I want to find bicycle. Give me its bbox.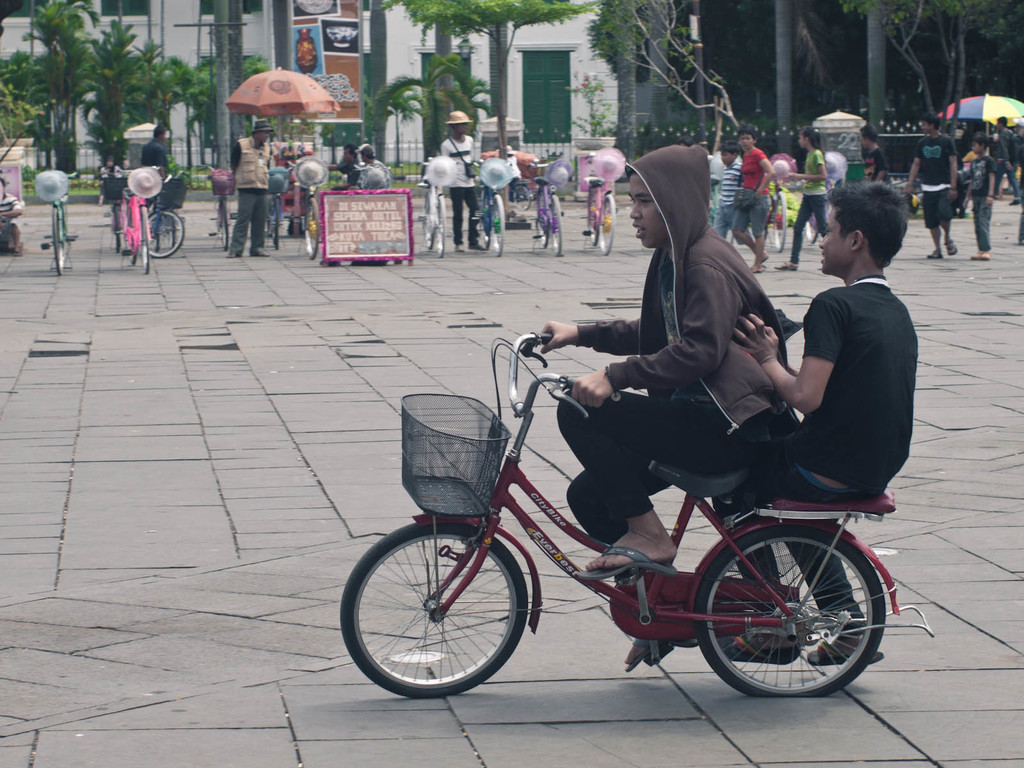
(800,161,849,242).
